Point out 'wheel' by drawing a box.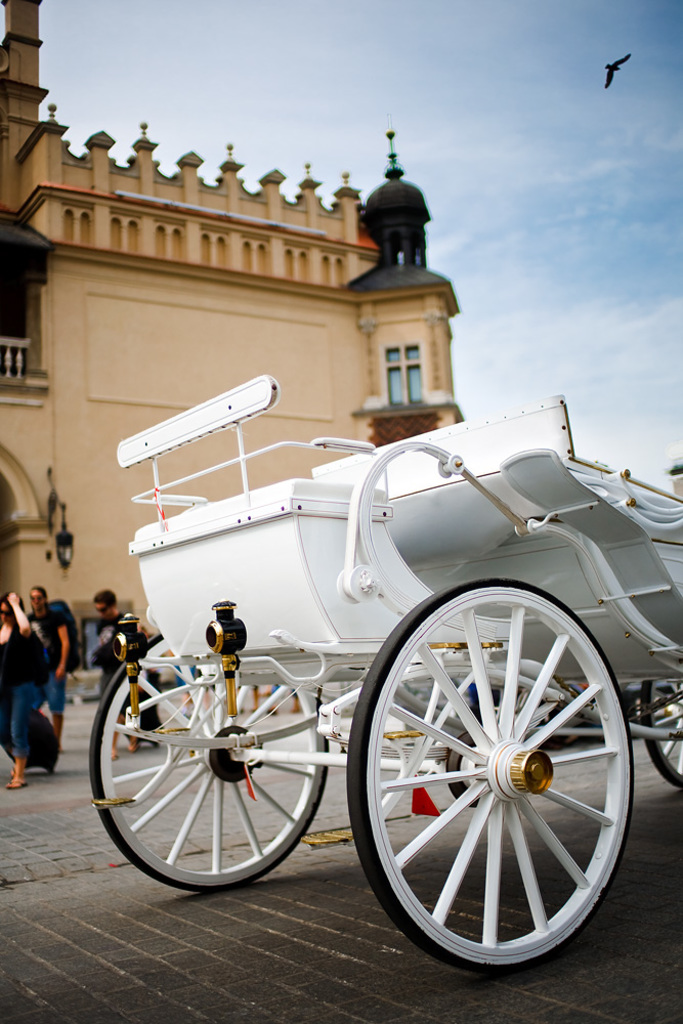
<bbox>87, 634, 328, 888</bbox>.
